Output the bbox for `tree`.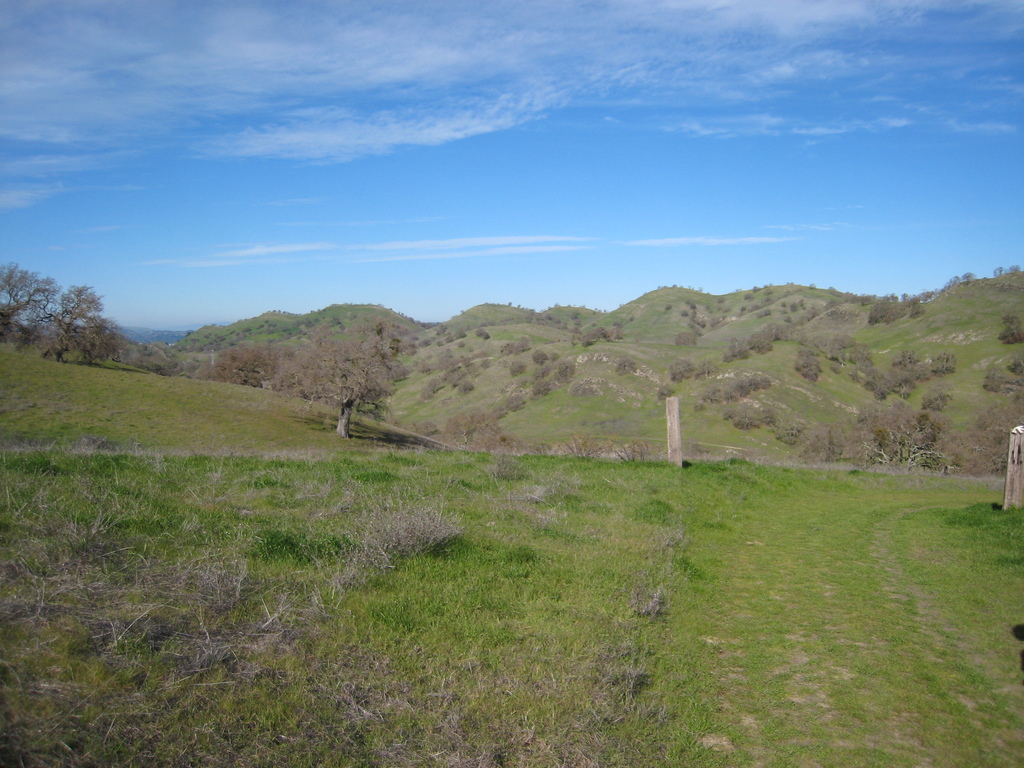
{"x1": 659, "y1": 380, "x2": 677, "y2": 400}.
